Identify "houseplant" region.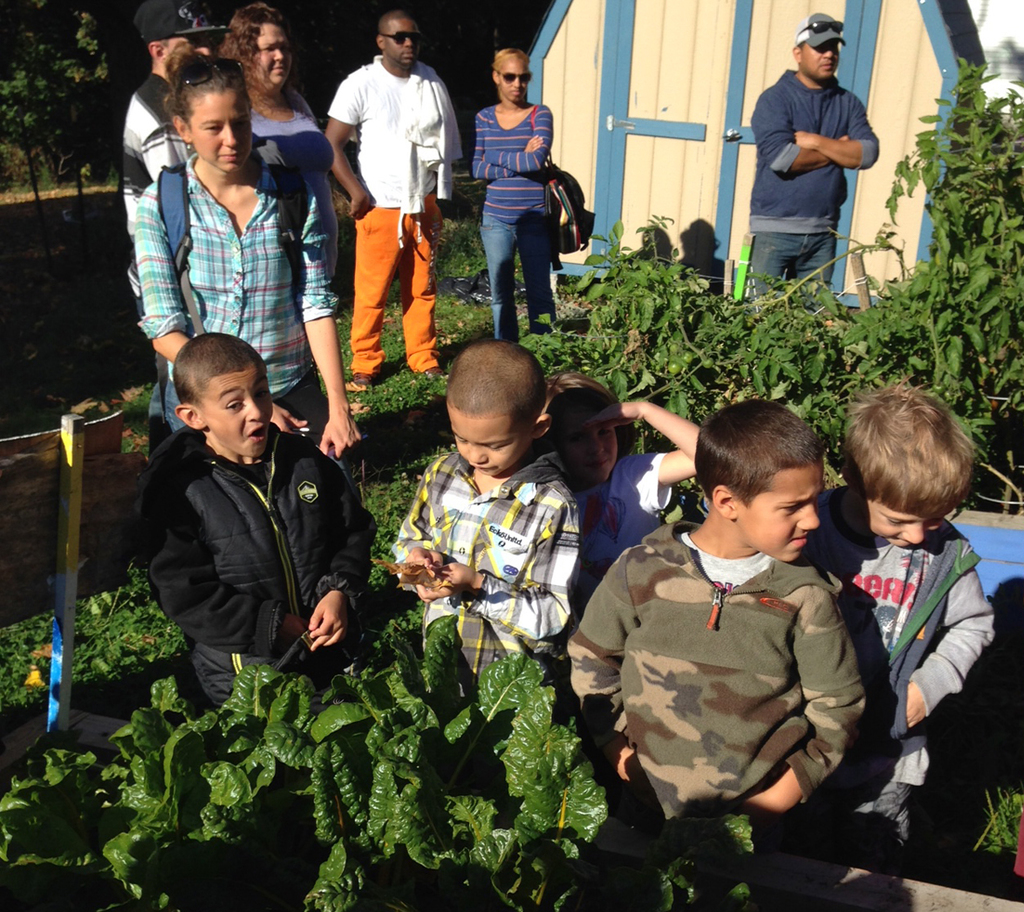
Region: bbox=[363, 615, 625, 910].
